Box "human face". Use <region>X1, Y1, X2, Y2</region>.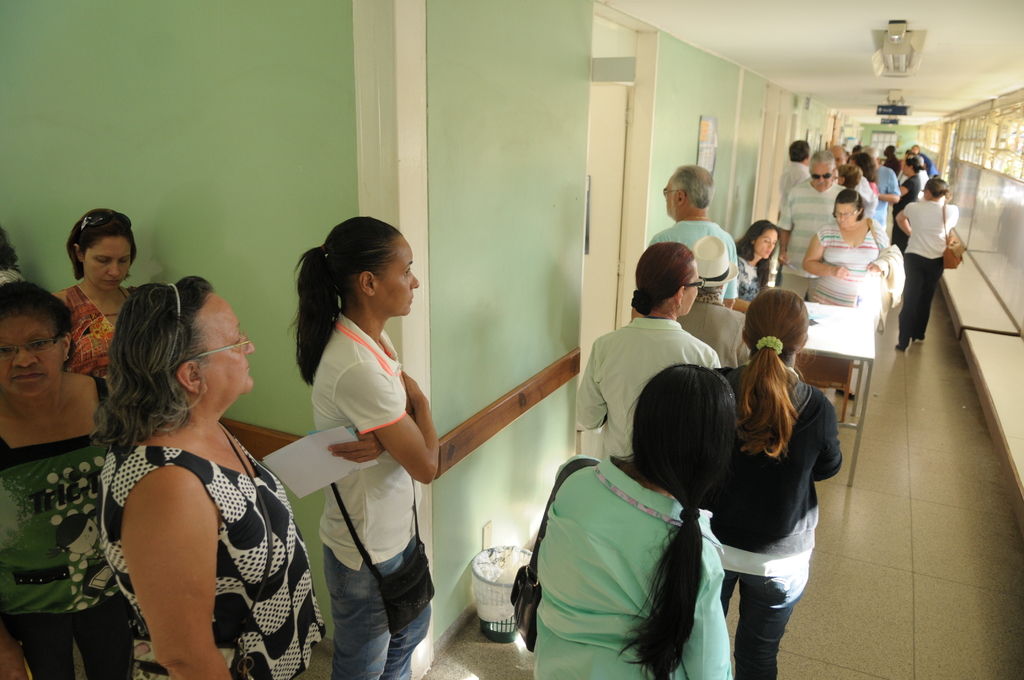
<region>661, 181, 680, 219</region>.
